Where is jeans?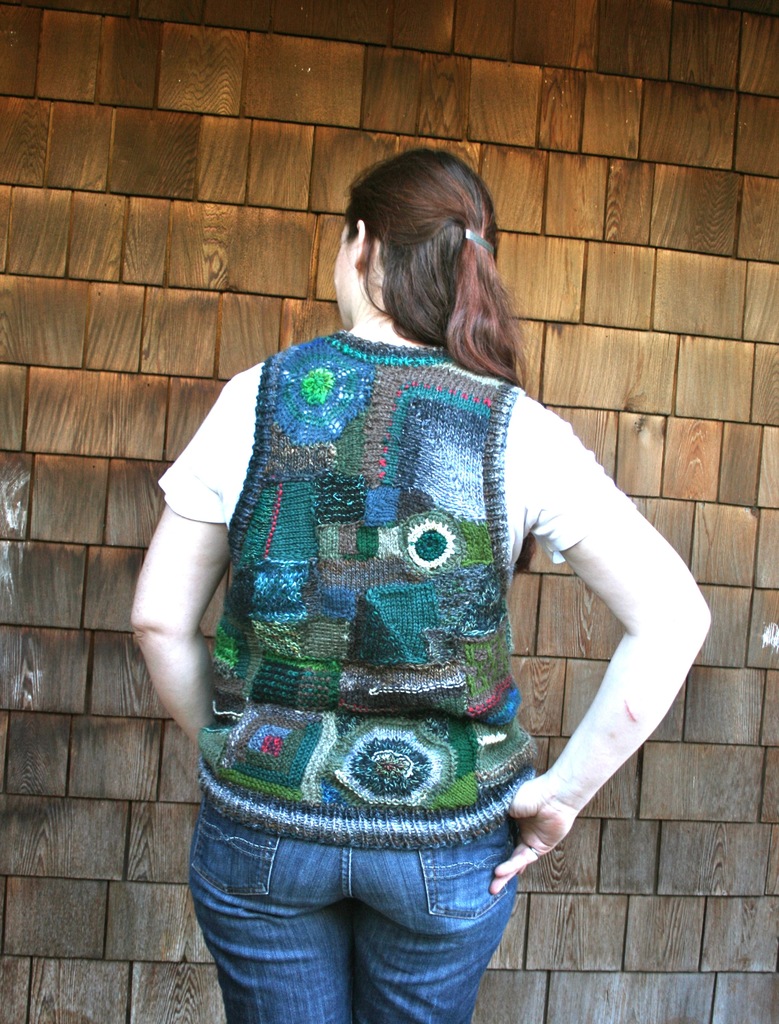
select_region(184, 801, 563, 1023).
